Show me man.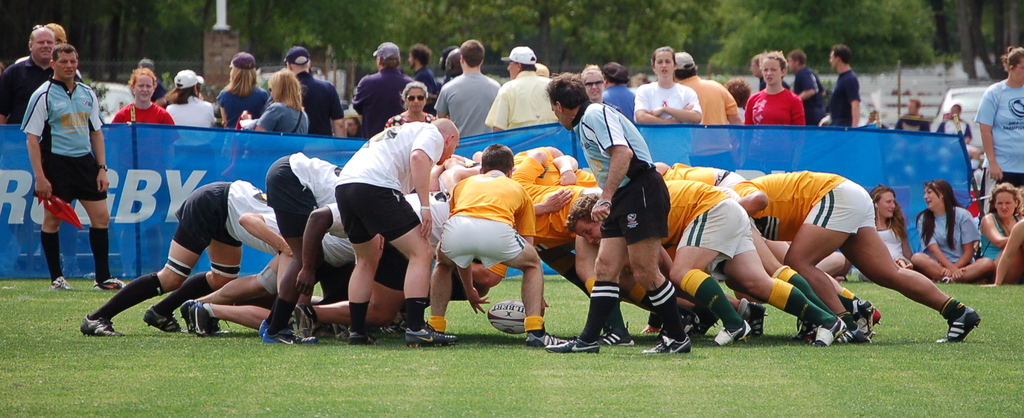
man is here: {"x1": 785, "y1": 48, "x2": 826, "y2": 122}.
